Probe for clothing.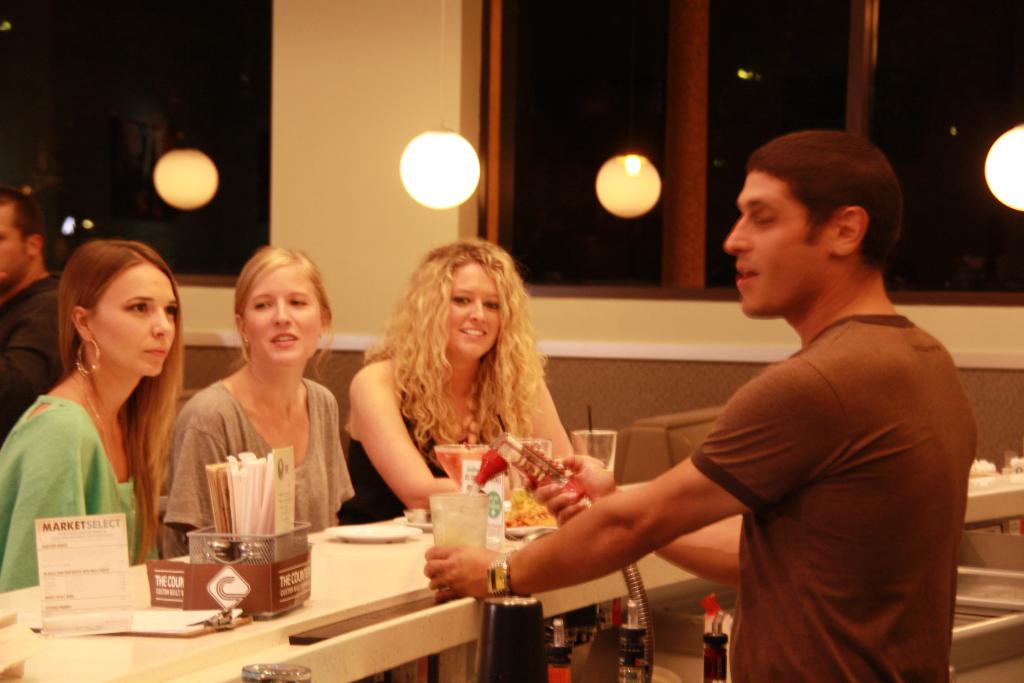
Probe result: pyautogui.locateOnScreen(24, 329, 191, 570).
